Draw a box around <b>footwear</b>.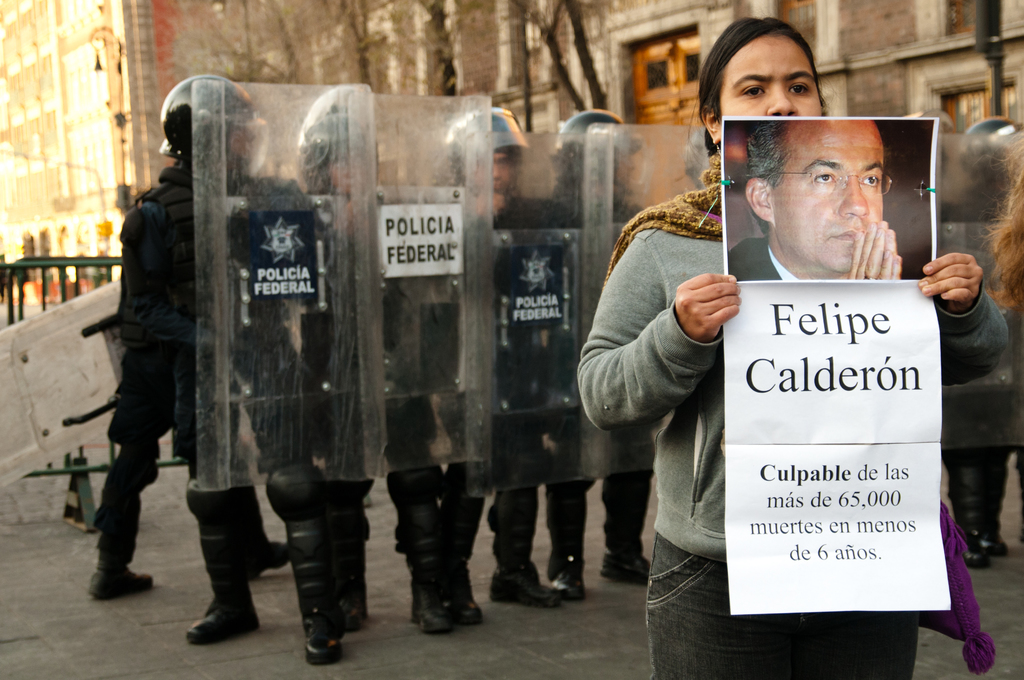
box=[488, 565, 566, 610].
